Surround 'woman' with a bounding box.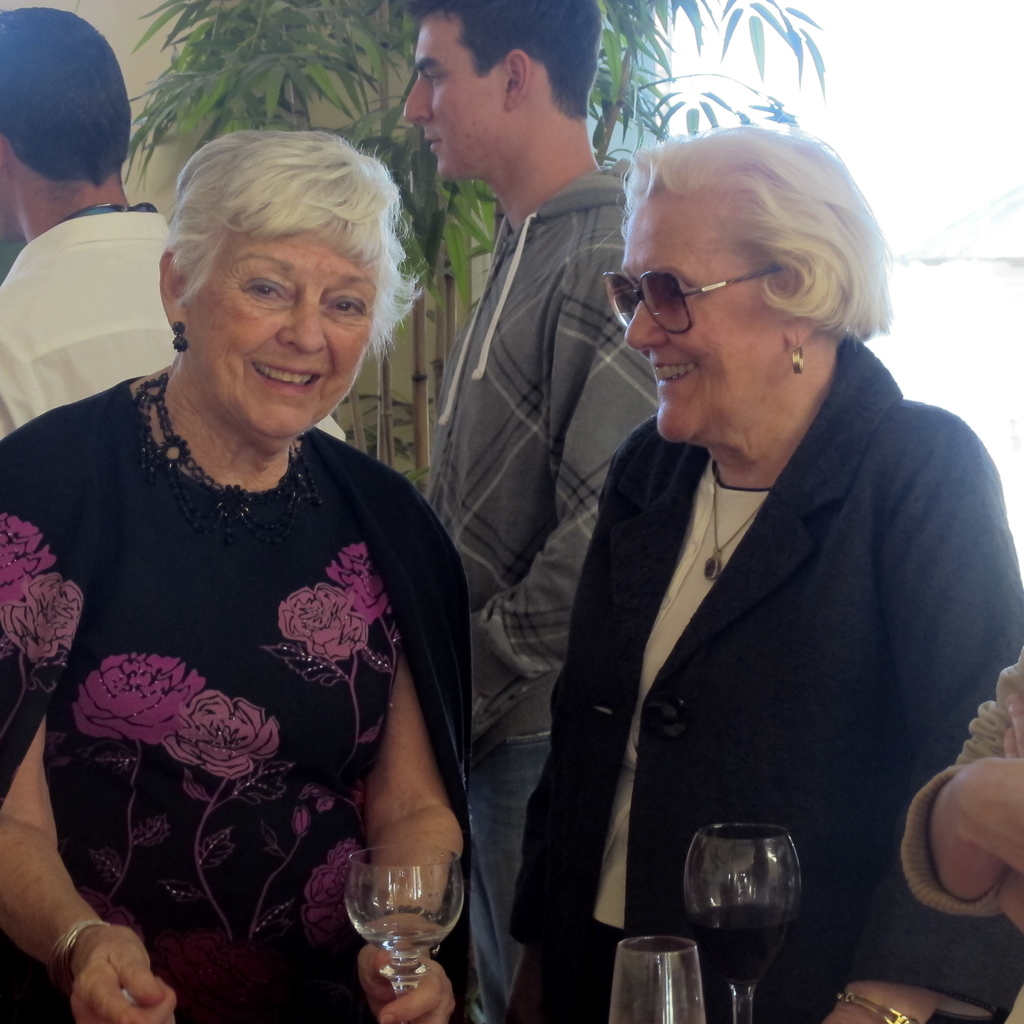
rect(483, 120, 1023, 1023).
